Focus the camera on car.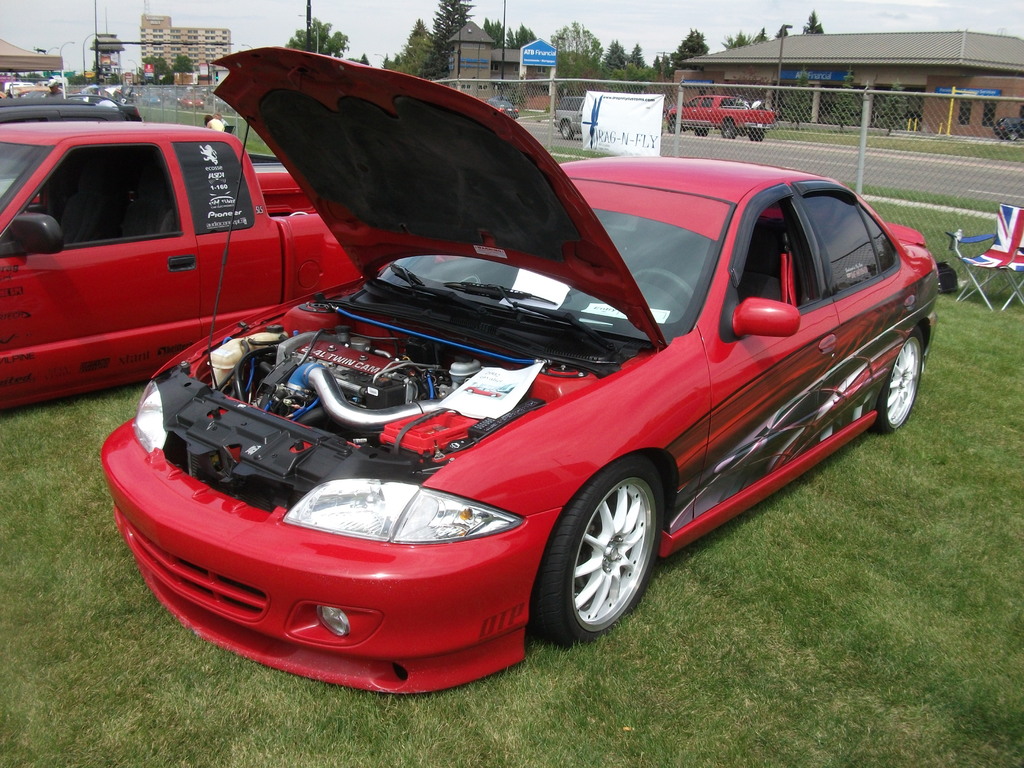
Focus region: bbox(89, 122, 955, 678).
